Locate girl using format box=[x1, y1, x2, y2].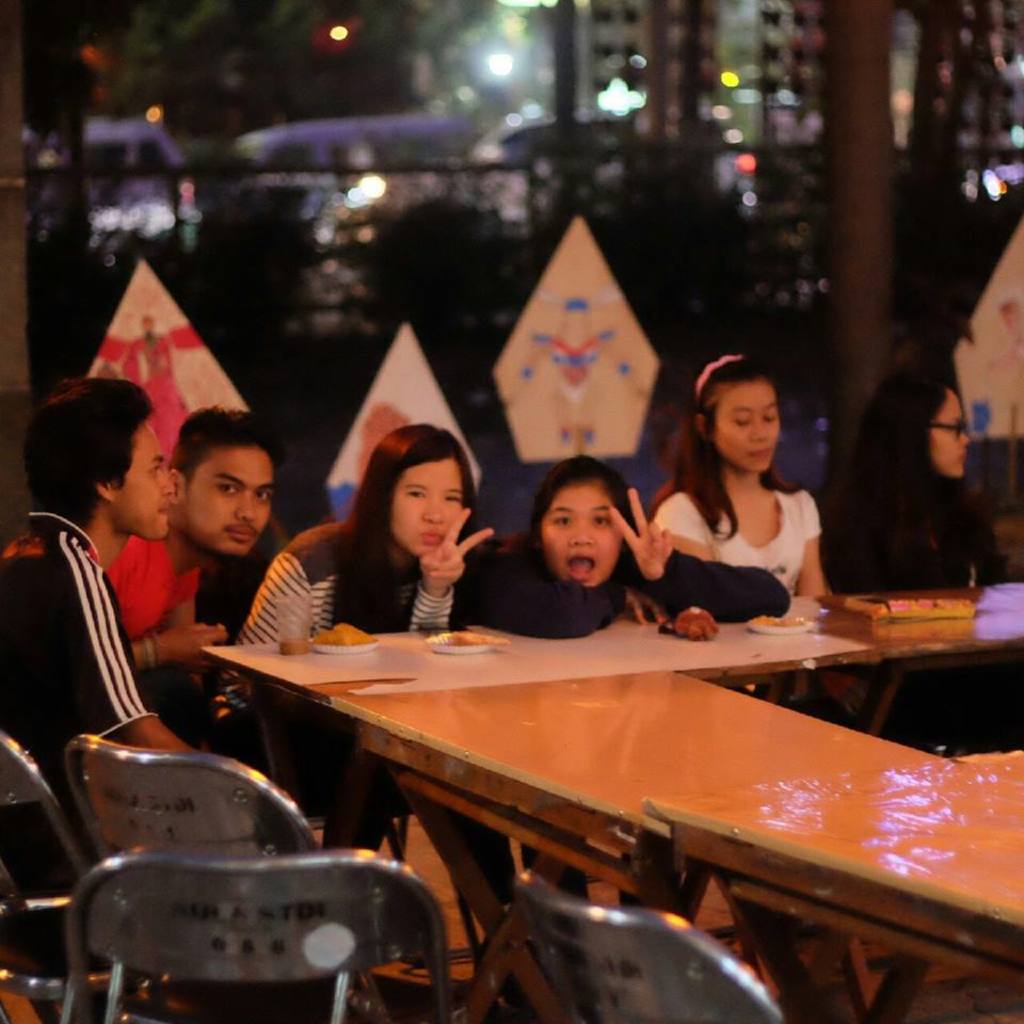
box=[826, 364, 1020, 596].
